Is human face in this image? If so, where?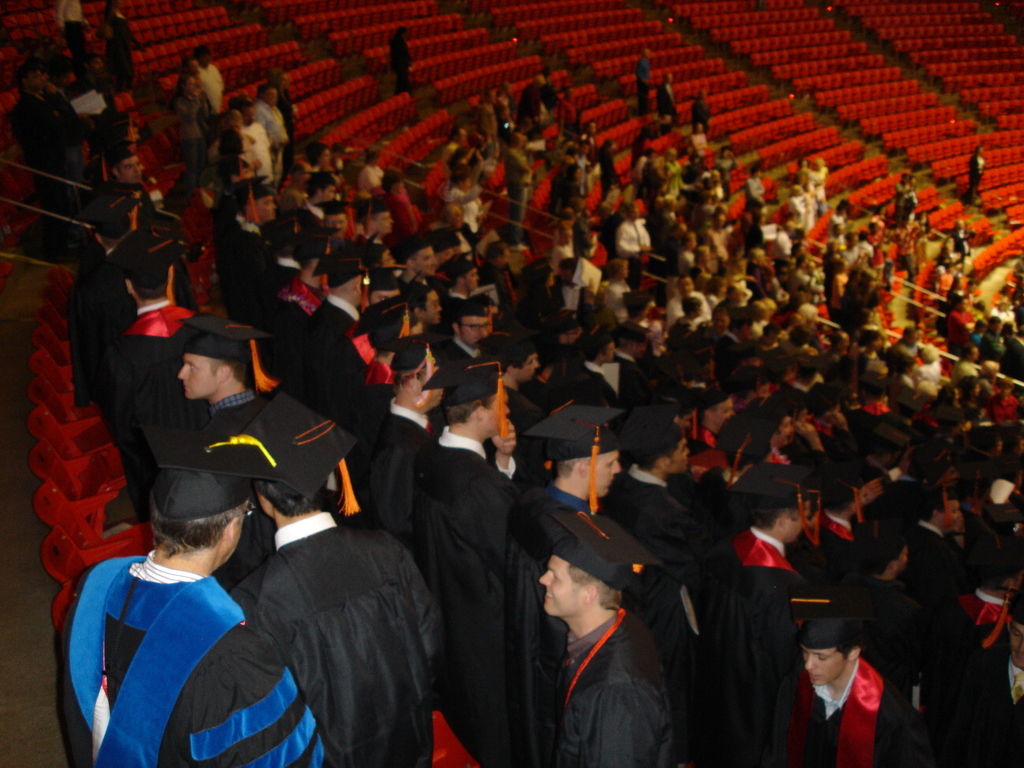
Yes, at region(179, 355, 220, 397).
